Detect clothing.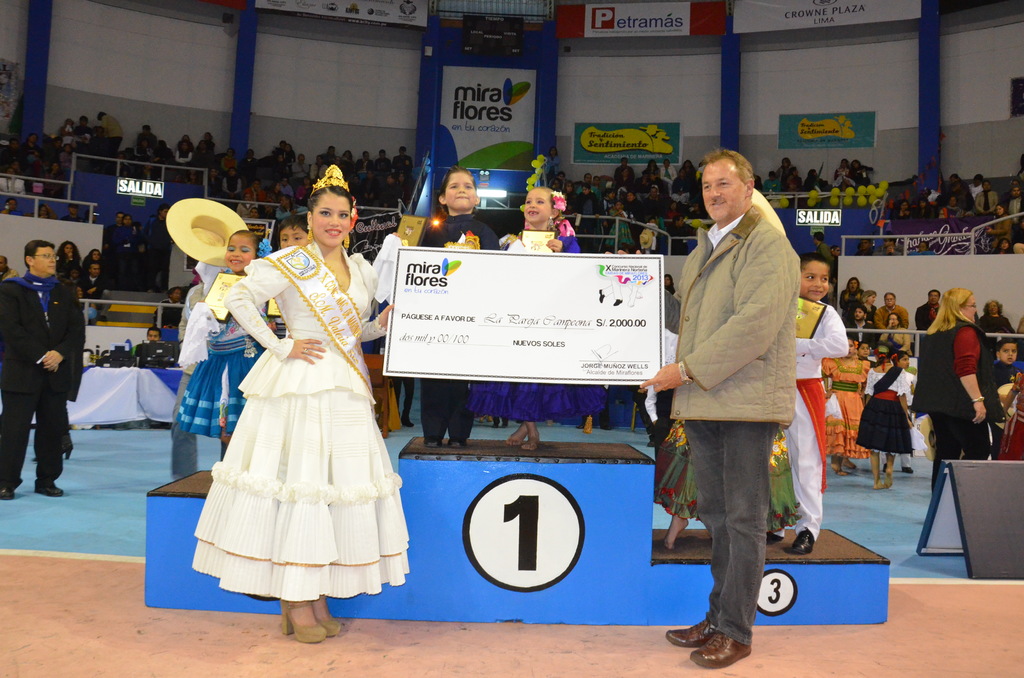
Detected at (1, 266, 84, 490).
